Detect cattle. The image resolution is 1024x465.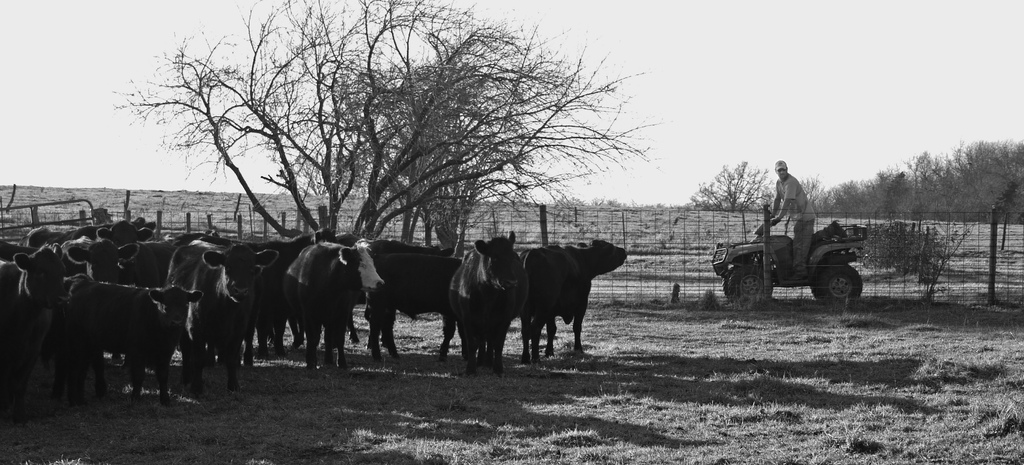
(66,285,209,411).
